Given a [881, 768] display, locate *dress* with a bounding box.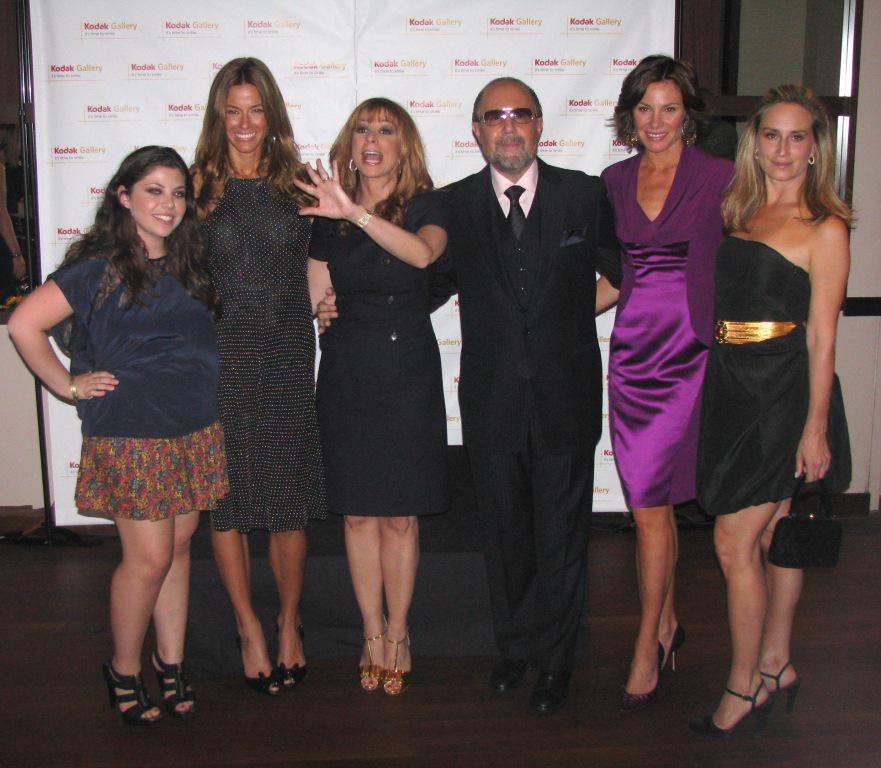
Located: left=312, top=190, right=446, bottom=513.
